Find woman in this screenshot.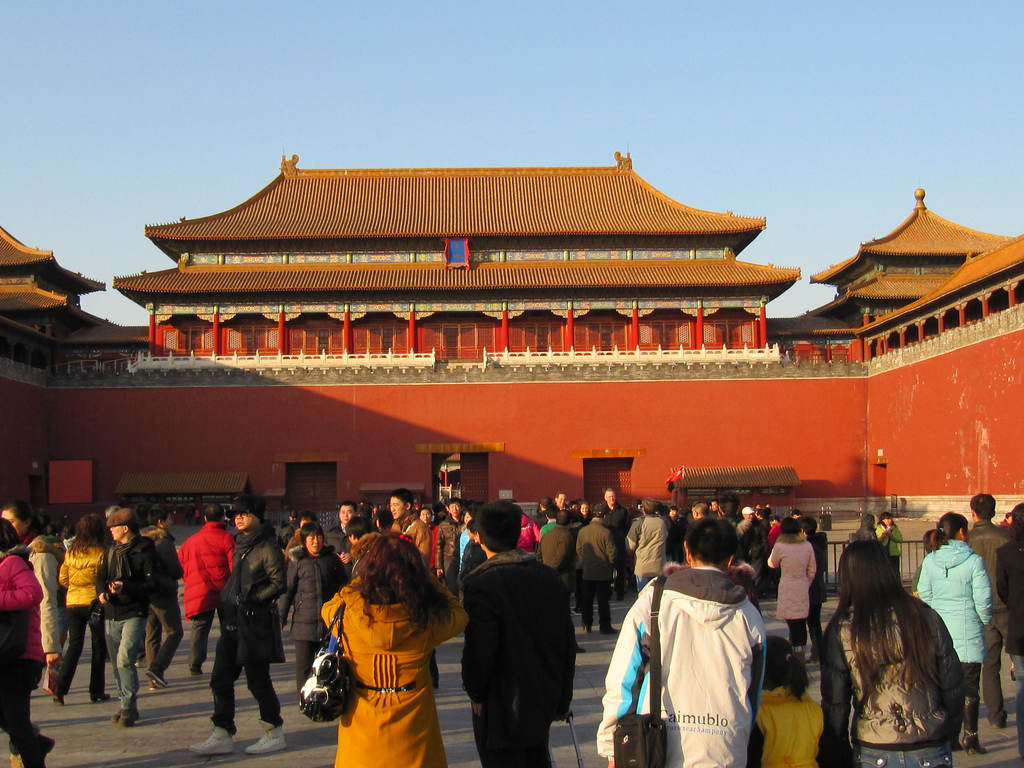
The bounding box for woman is <region>319, 528, 478, 767</region>.
